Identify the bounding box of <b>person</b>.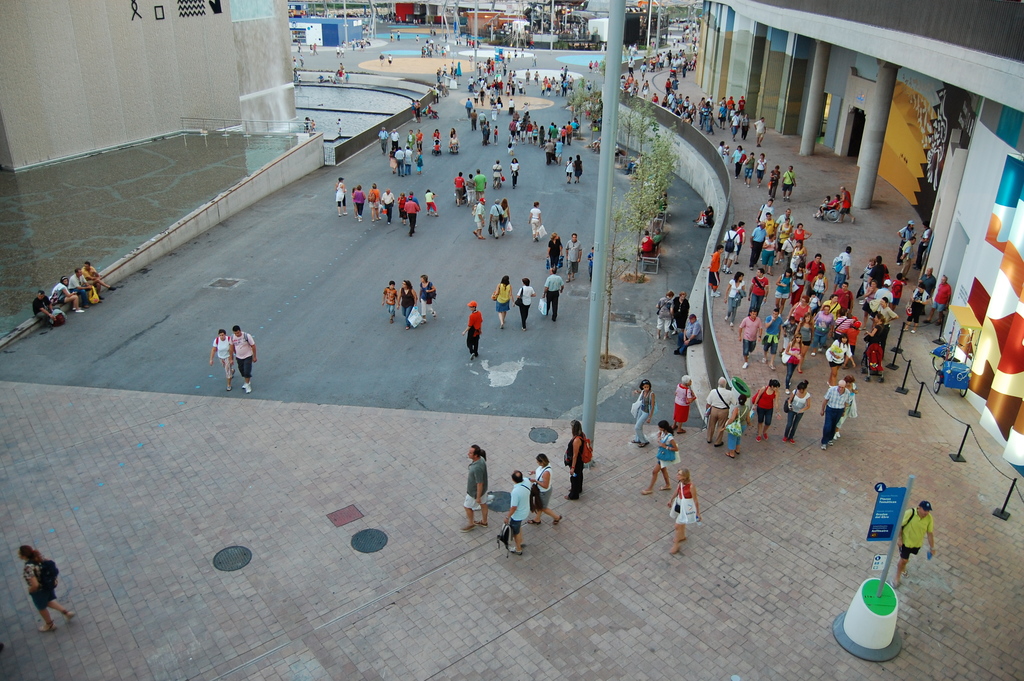
473 168 488 203.
